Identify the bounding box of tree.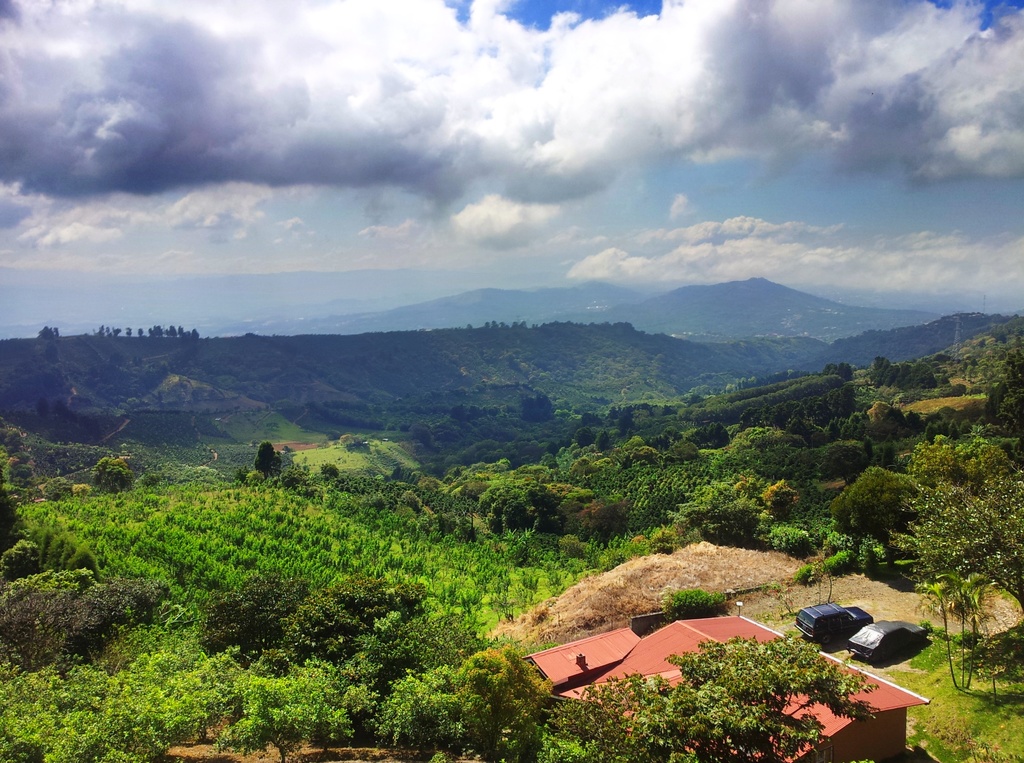
(left=388, top=651, right=558, bottom=762).
